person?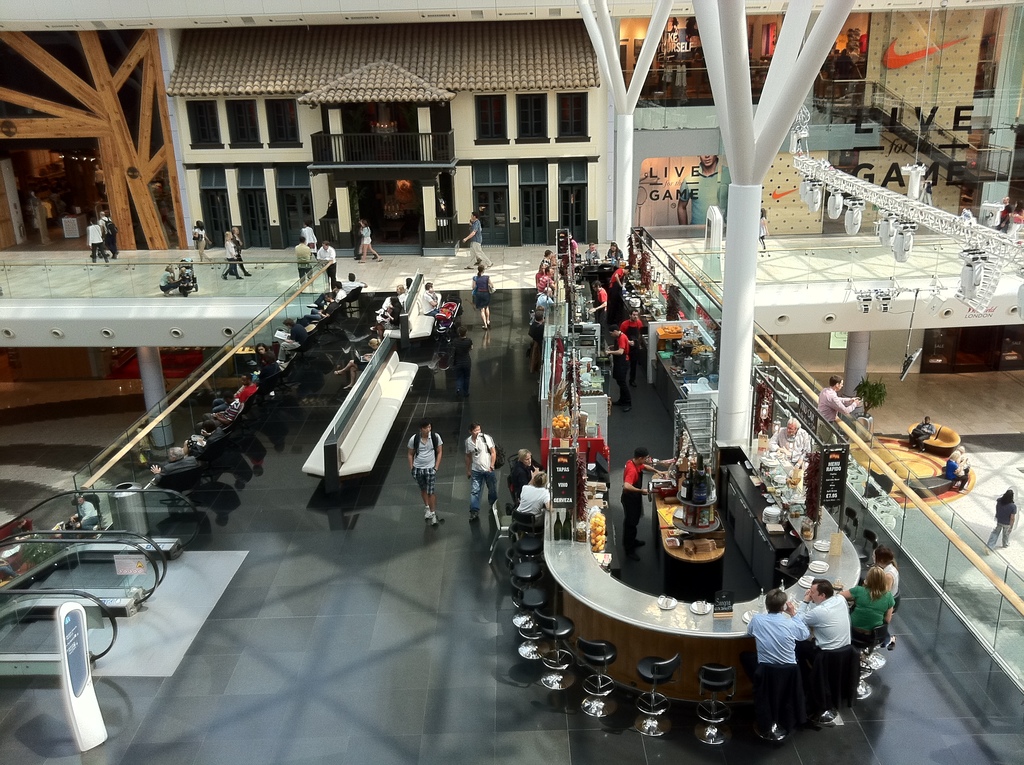
region(465, 209, 491, 274)
